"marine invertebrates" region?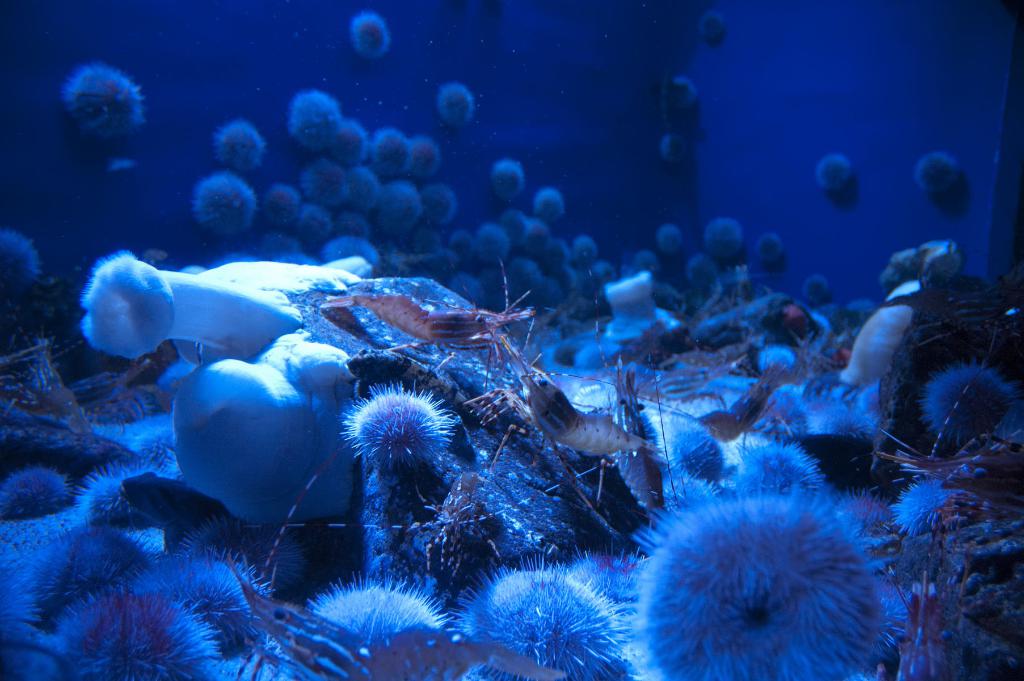
Rect(107, 529, 277, 660)
